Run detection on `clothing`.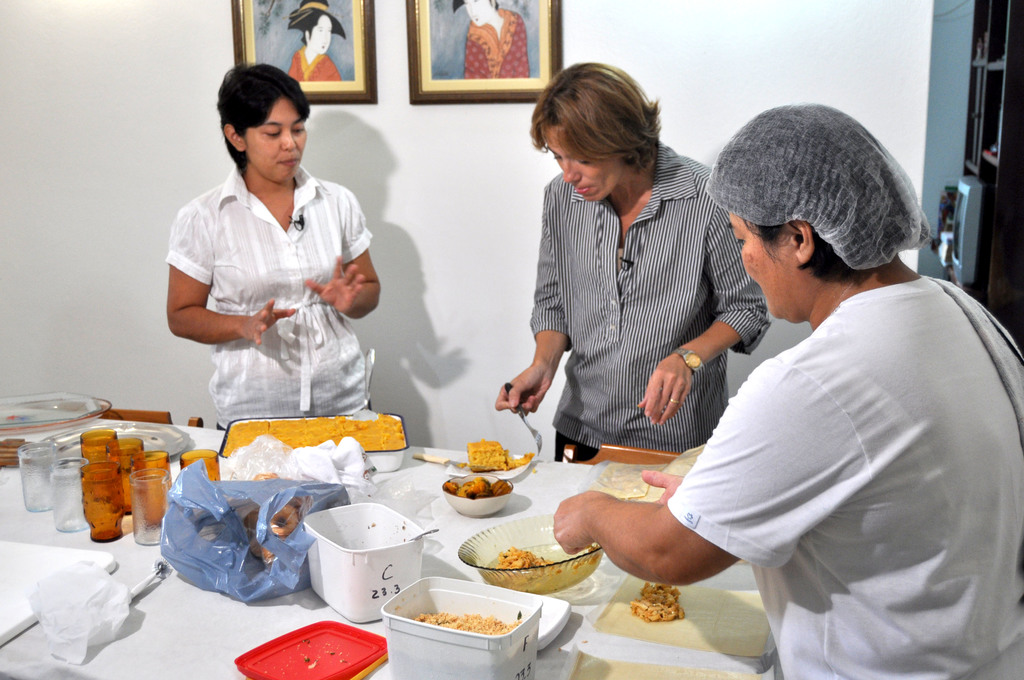
Result: bbox(166, 133, 392, 440).
